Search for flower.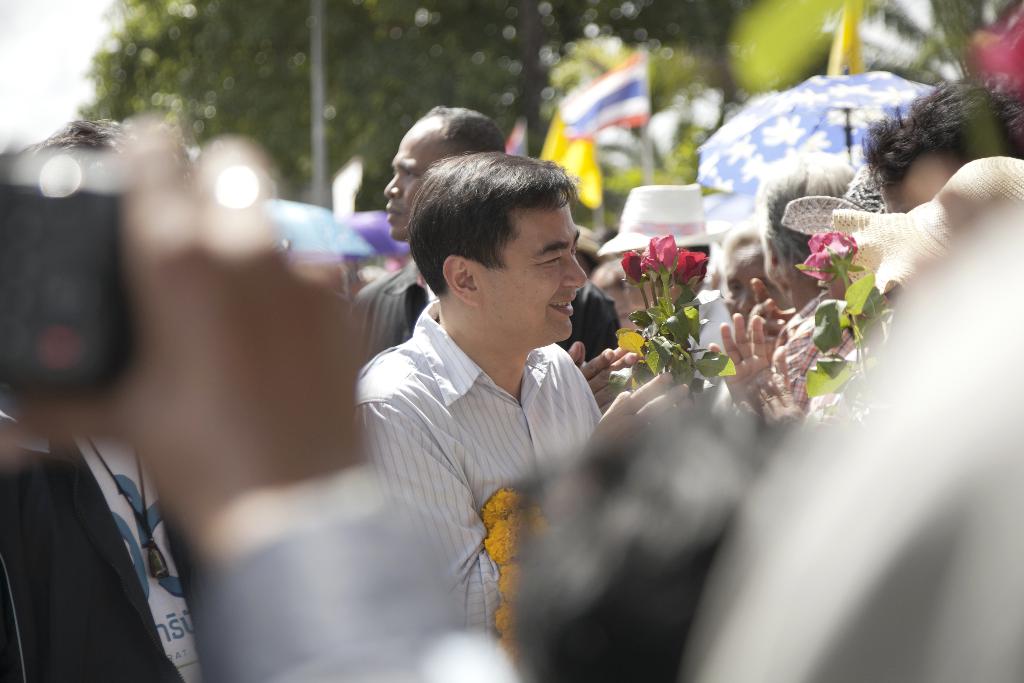
Found at 493/567/521/611.
